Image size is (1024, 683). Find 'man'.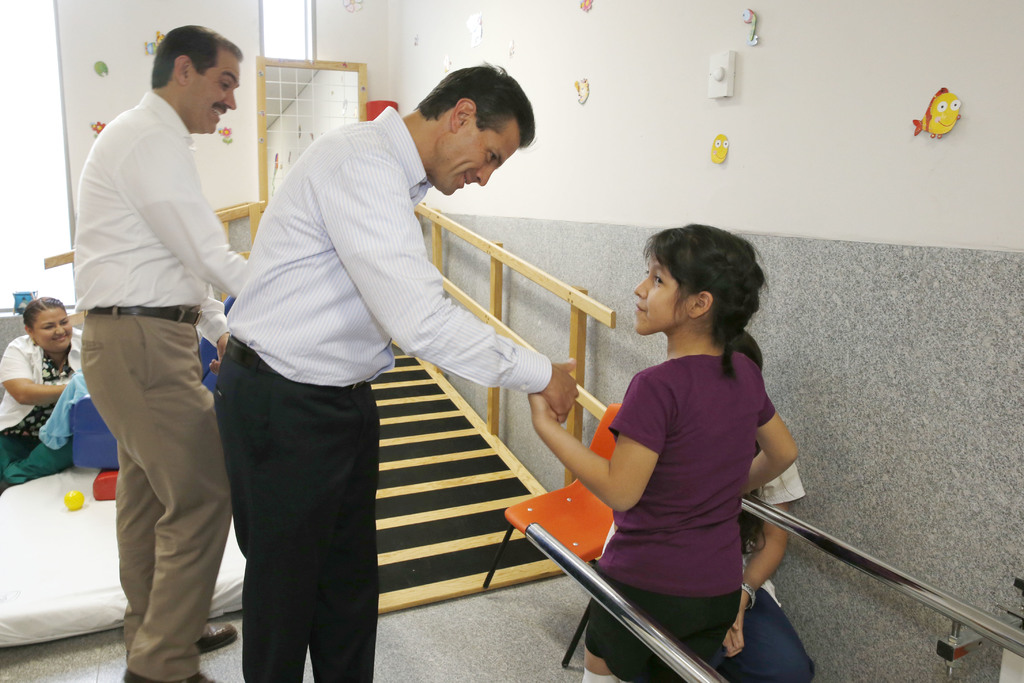
pyautogui.locateOnScreen(216, 56, 579, 682).
